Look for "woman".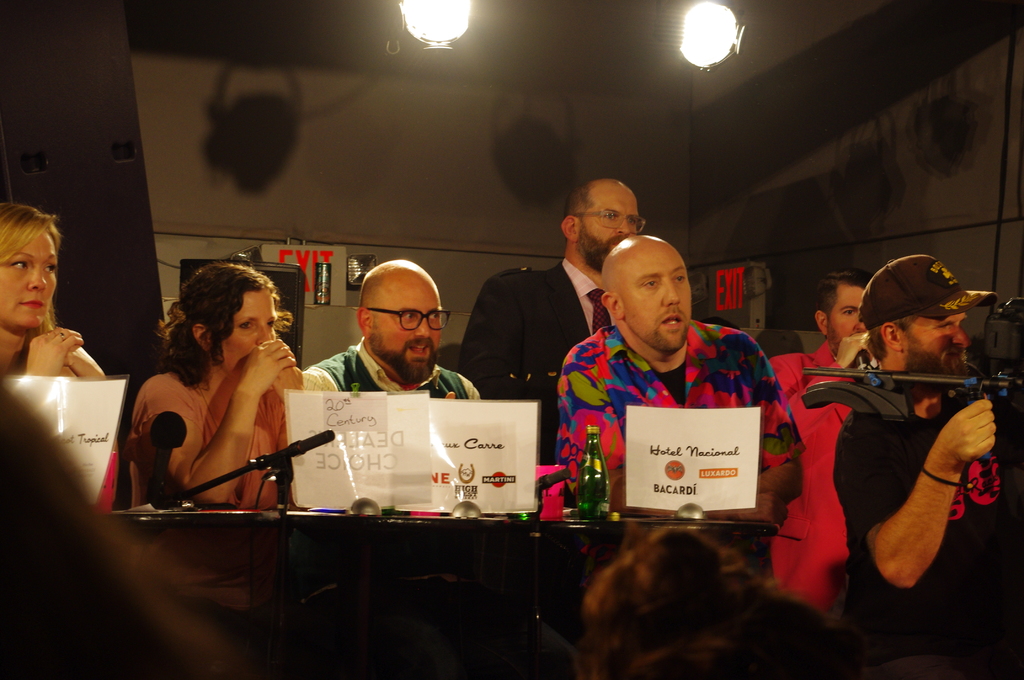
Found: Rect(109, 261, 330, 535).
